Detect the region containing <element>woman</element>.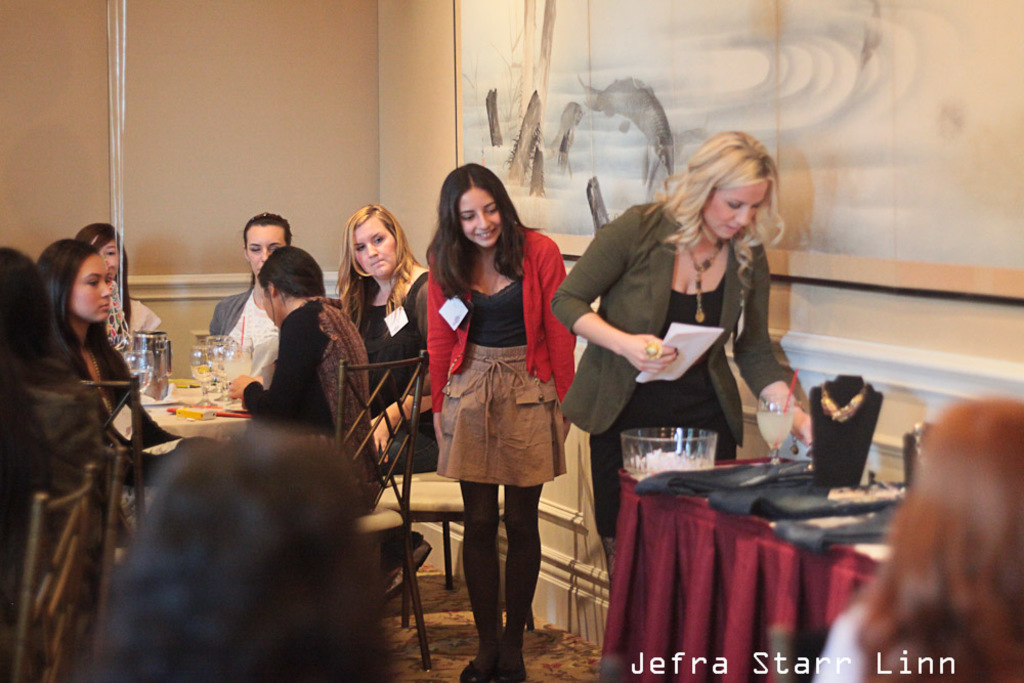
331 204 442 598.
